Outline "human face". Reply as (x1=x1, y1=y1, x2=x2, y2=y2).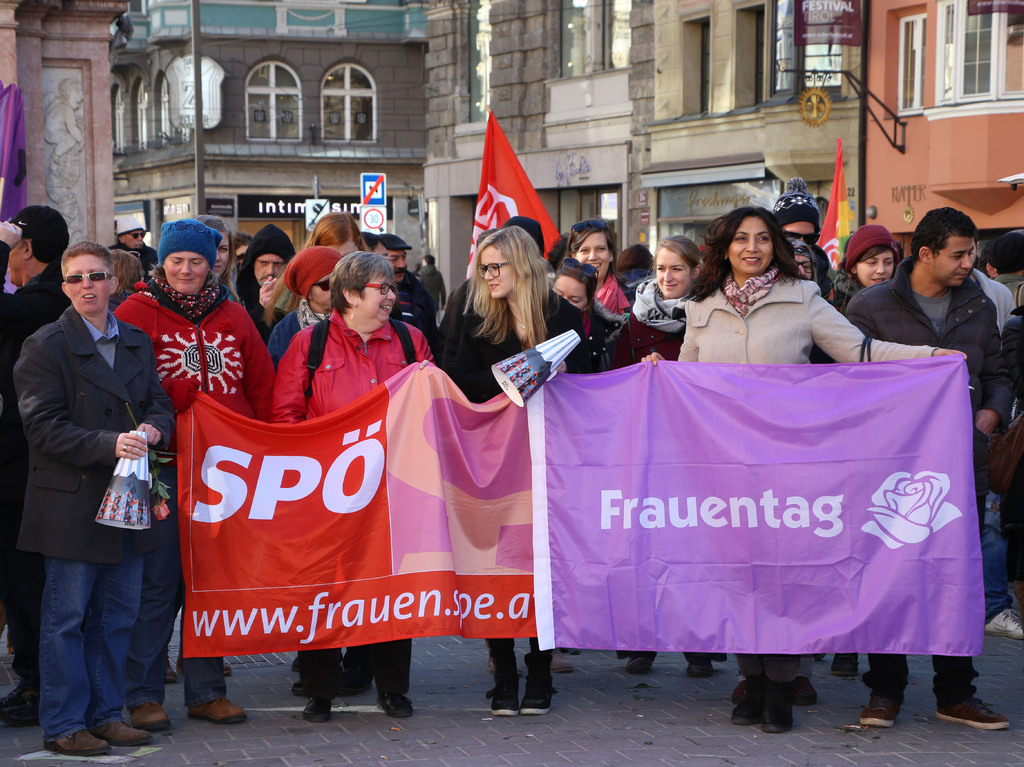
(x1=66, y1=255, x2=106, y2=314).
